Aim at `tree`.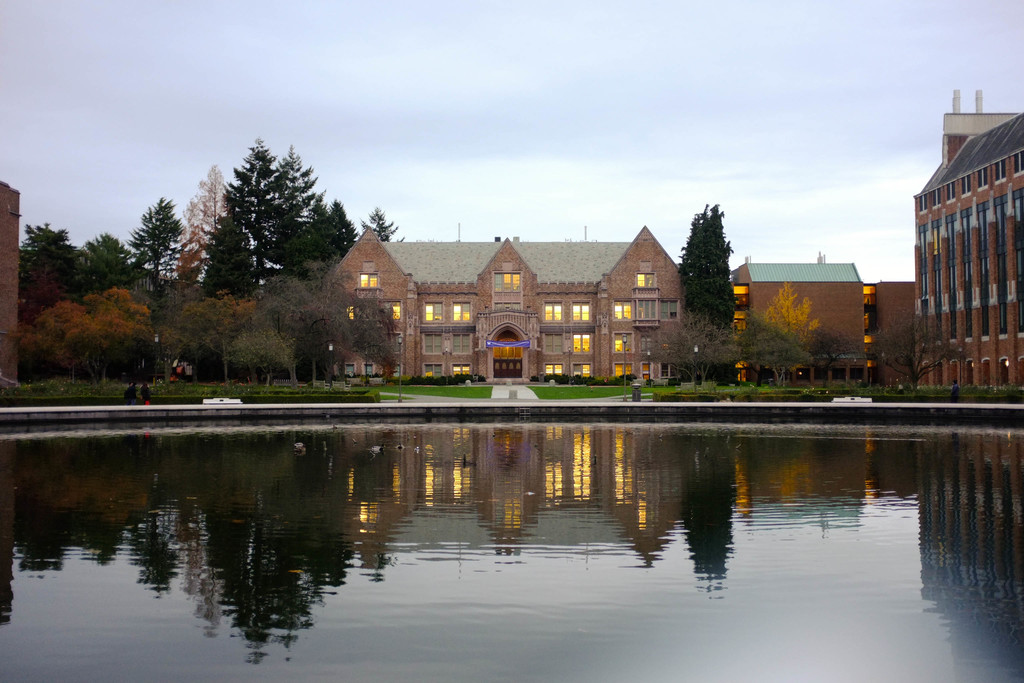
Aimed at x1=221, y1=134, x2=322, y2=273.
